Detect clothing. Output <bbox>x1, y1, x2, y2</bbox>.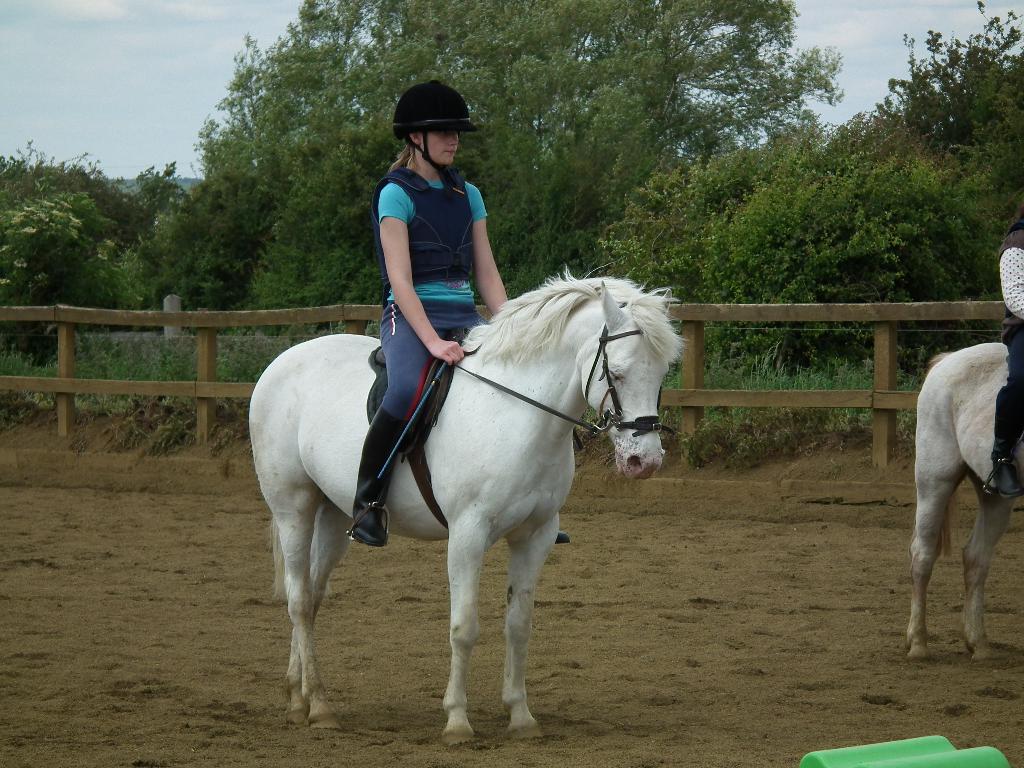
<bbox>380, 162, 489, 422</bbox>.
